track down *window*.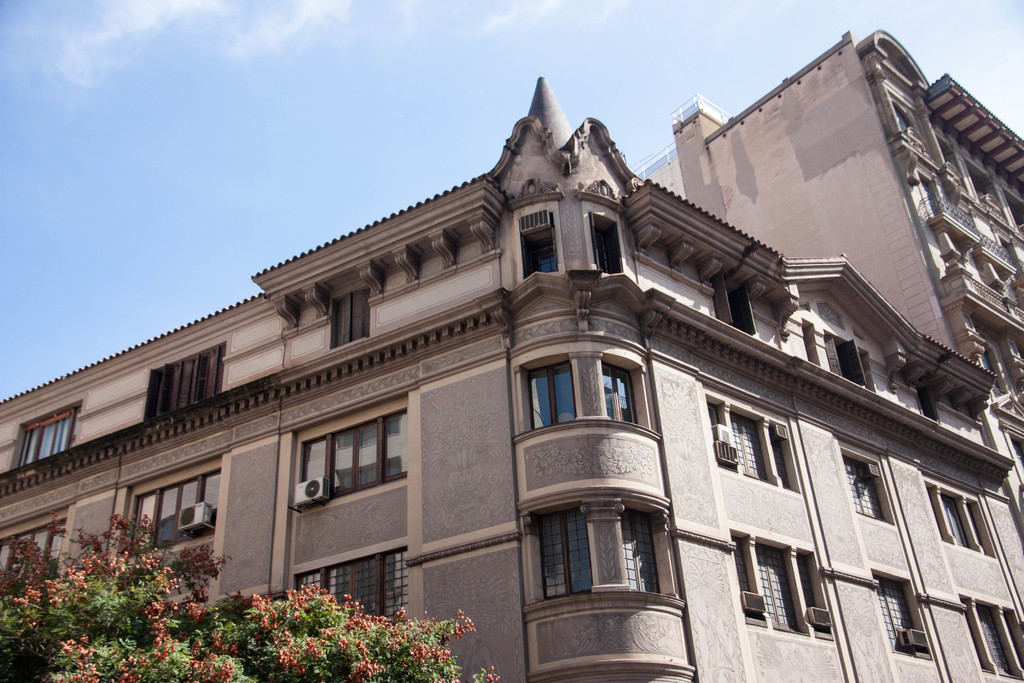
Tracked to left=732, top=527, right=835, bottom=646.
